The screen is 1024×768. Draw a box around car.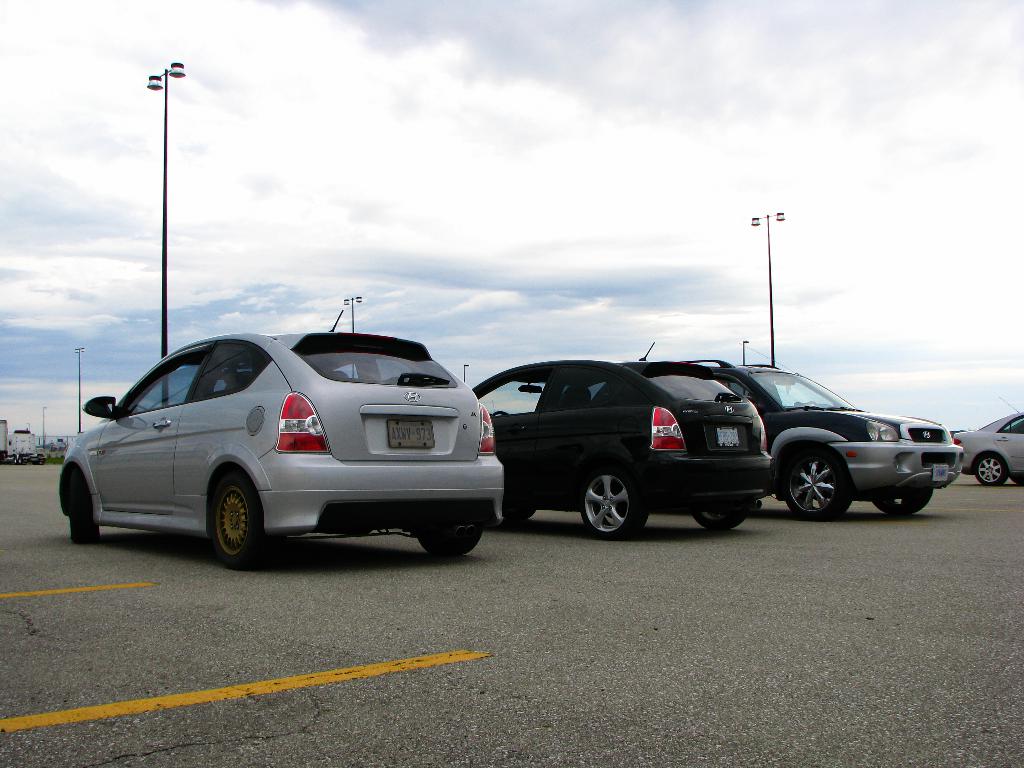
[x1=735, y1=365, x2=961, y2=520].
